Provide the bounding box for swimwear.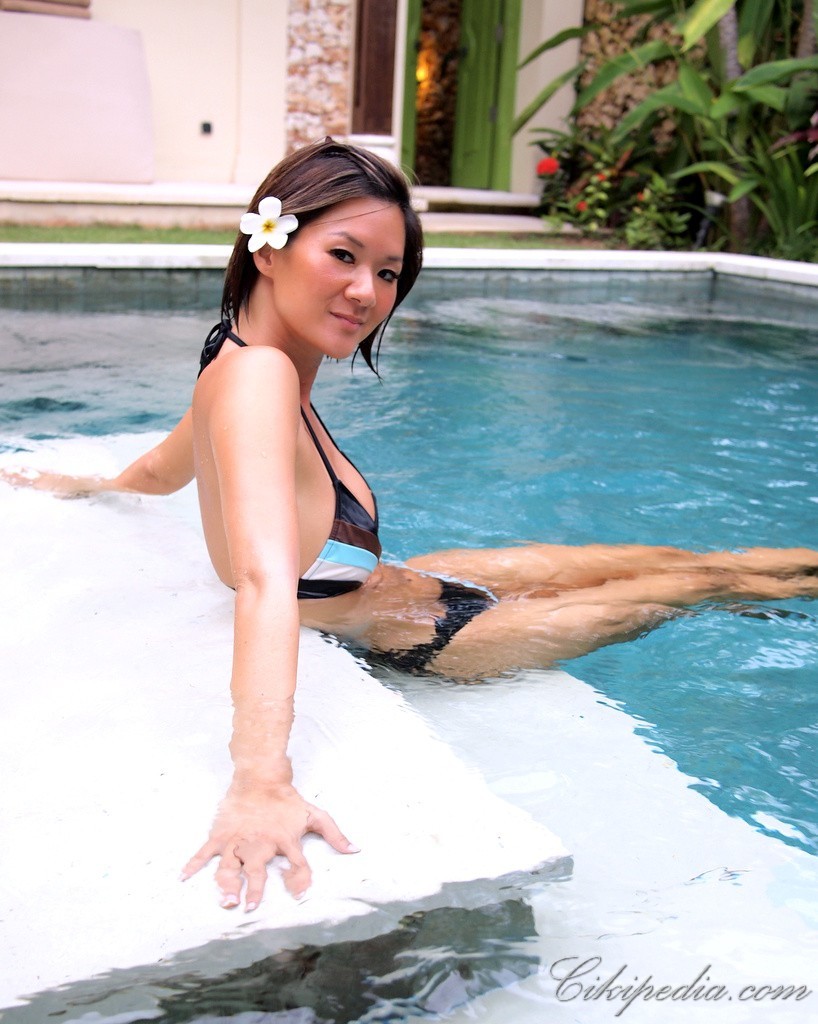
Rect(223, 316, 386, 598).
